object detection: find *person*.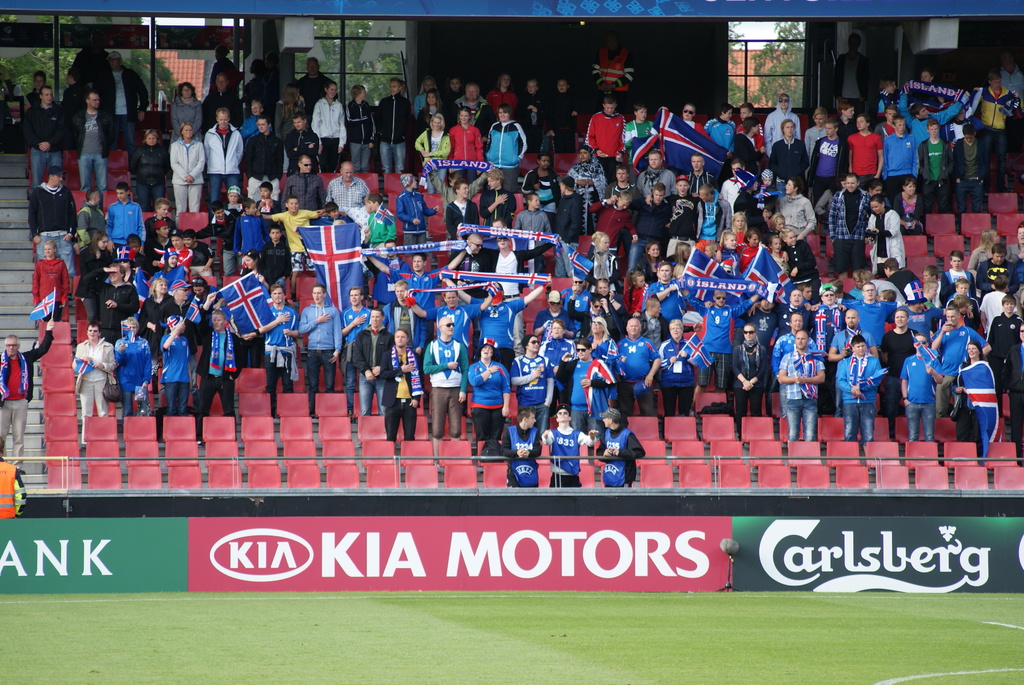
detection(952, 302, 993, 347).
